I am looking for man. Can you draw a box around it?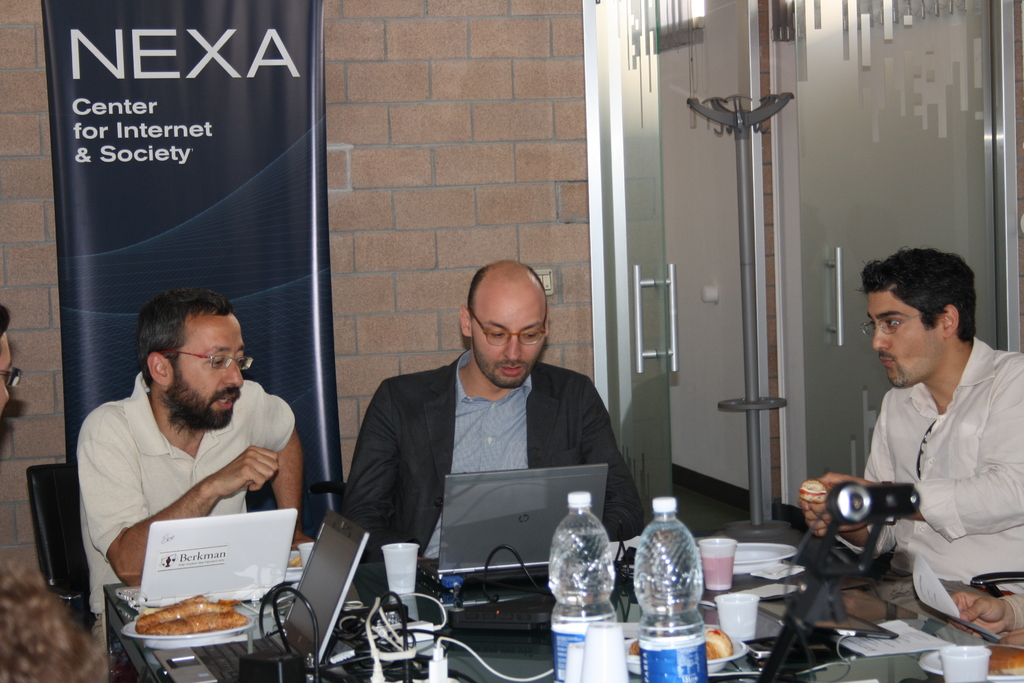
Sure, the bounding box is Rect(0, 304, 11, 423).
